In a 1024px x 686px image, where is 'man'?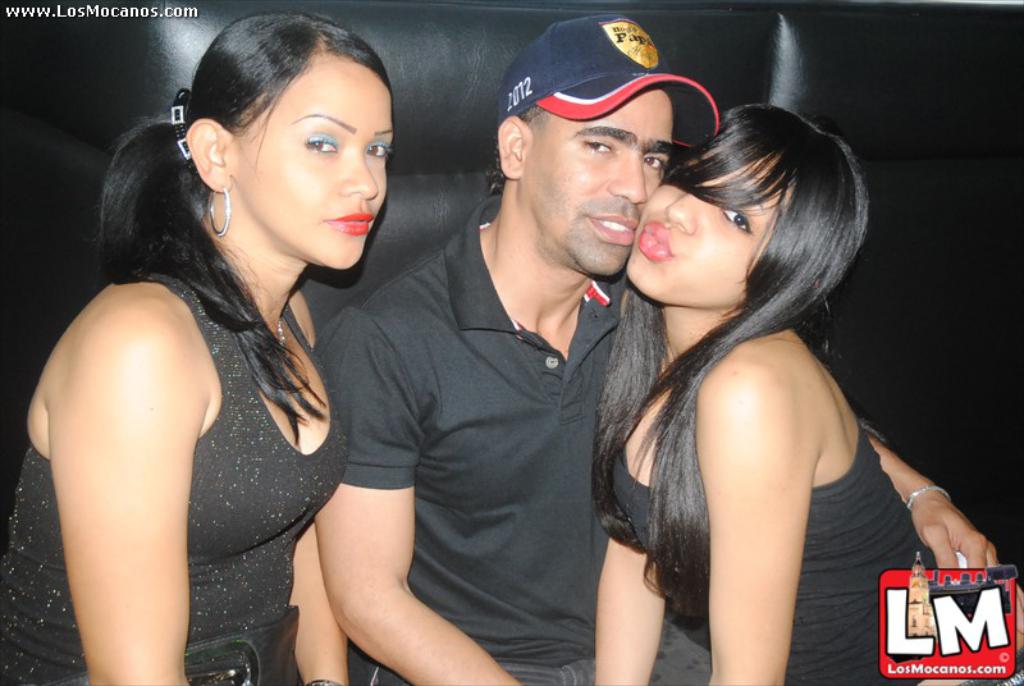
<box>270,27,735,671</box>.
